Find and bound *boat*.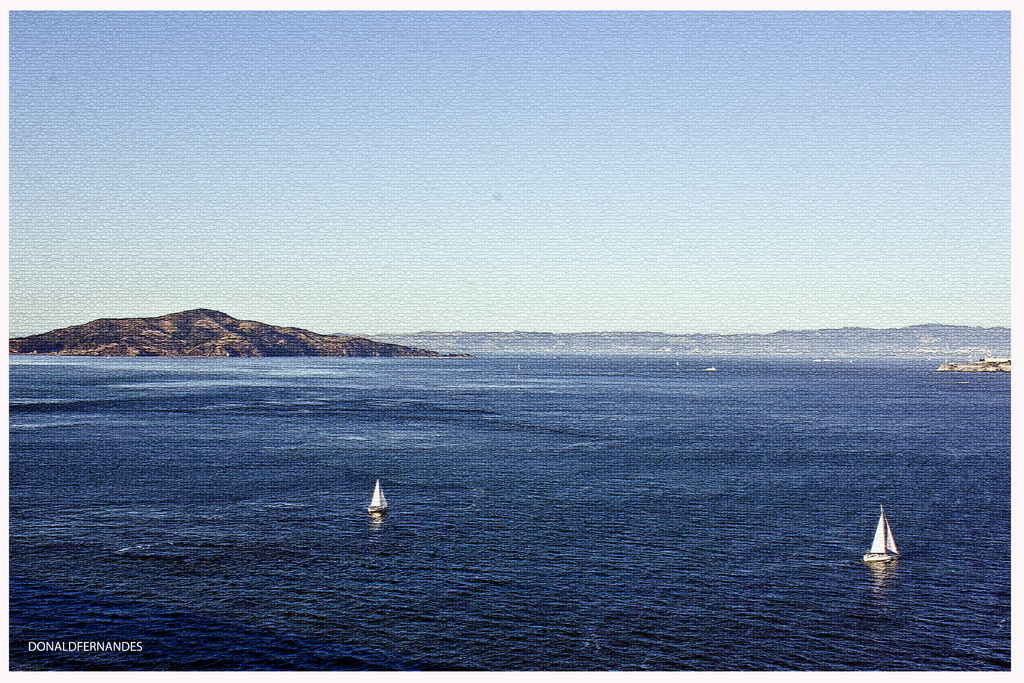
Bound: BBox(701, 365, 714, 370).
